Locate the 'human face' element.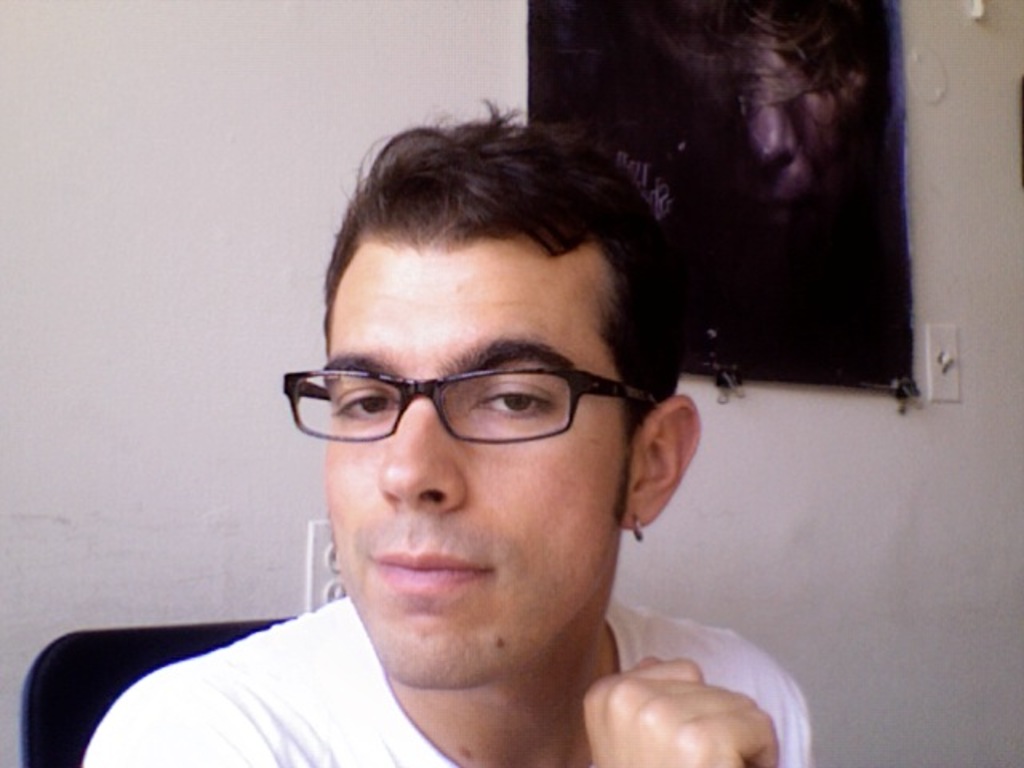
Element bbox: BBox(320, 245, 629, 691).
